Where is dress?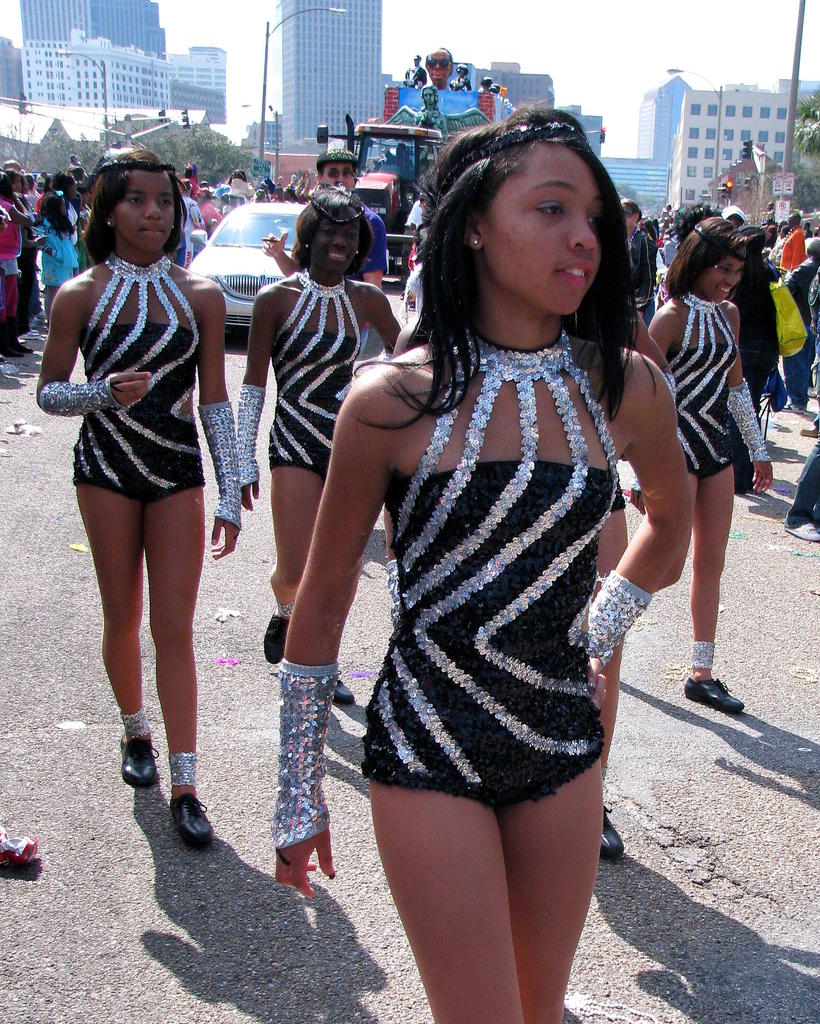
(663, 346, 731, 481).
